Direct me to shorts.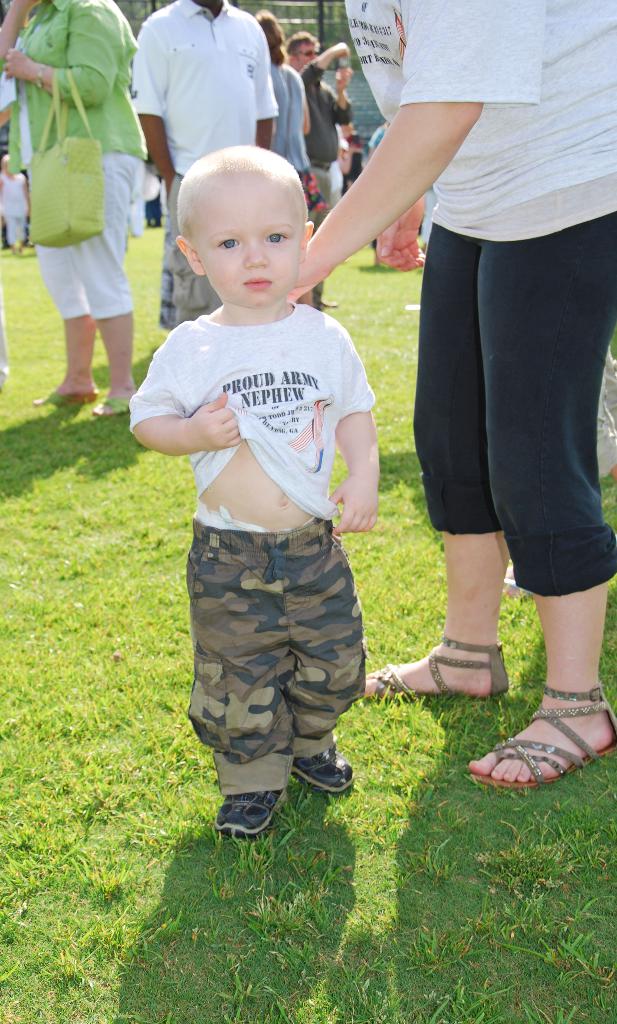
Direction: box=[410, 210, 616, 596].
